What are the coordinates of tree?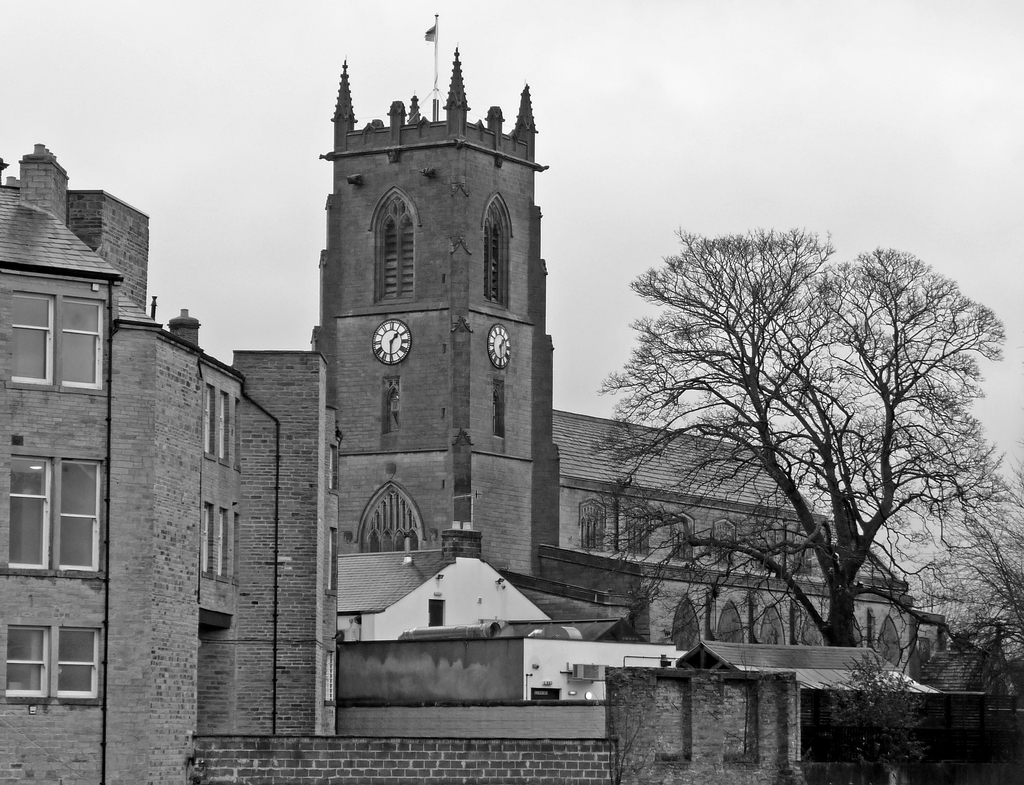
(x1=614, y1=188, x2=991, y2=711).
